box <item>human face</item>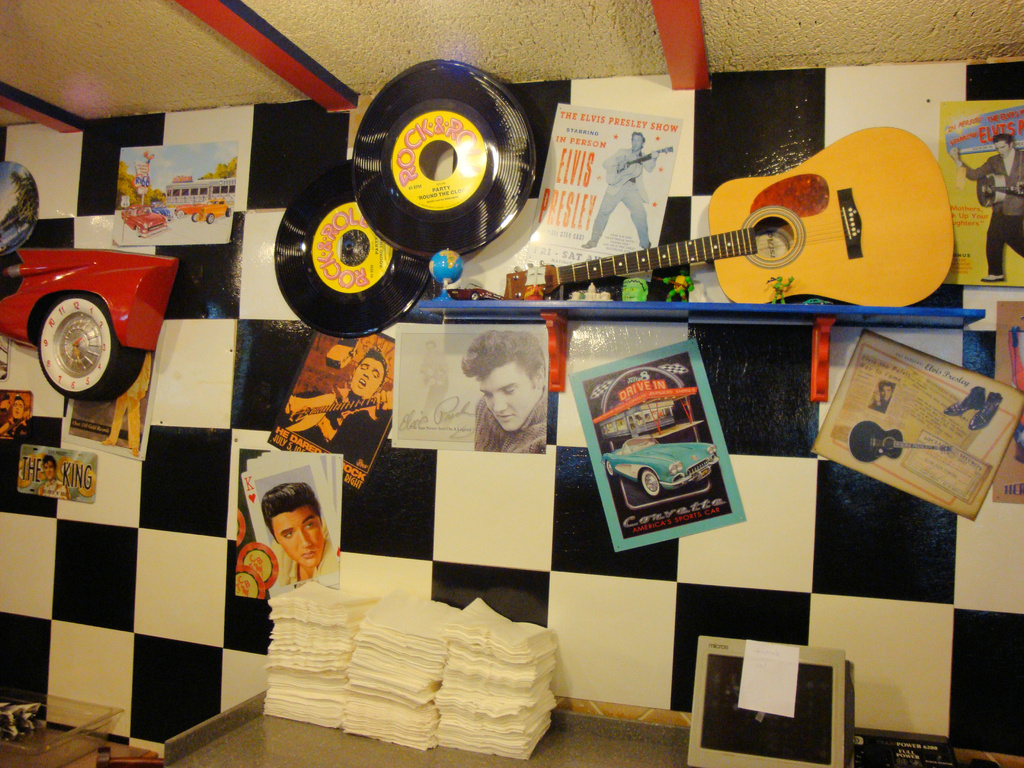
l=475, t=360, r=537, b=428
